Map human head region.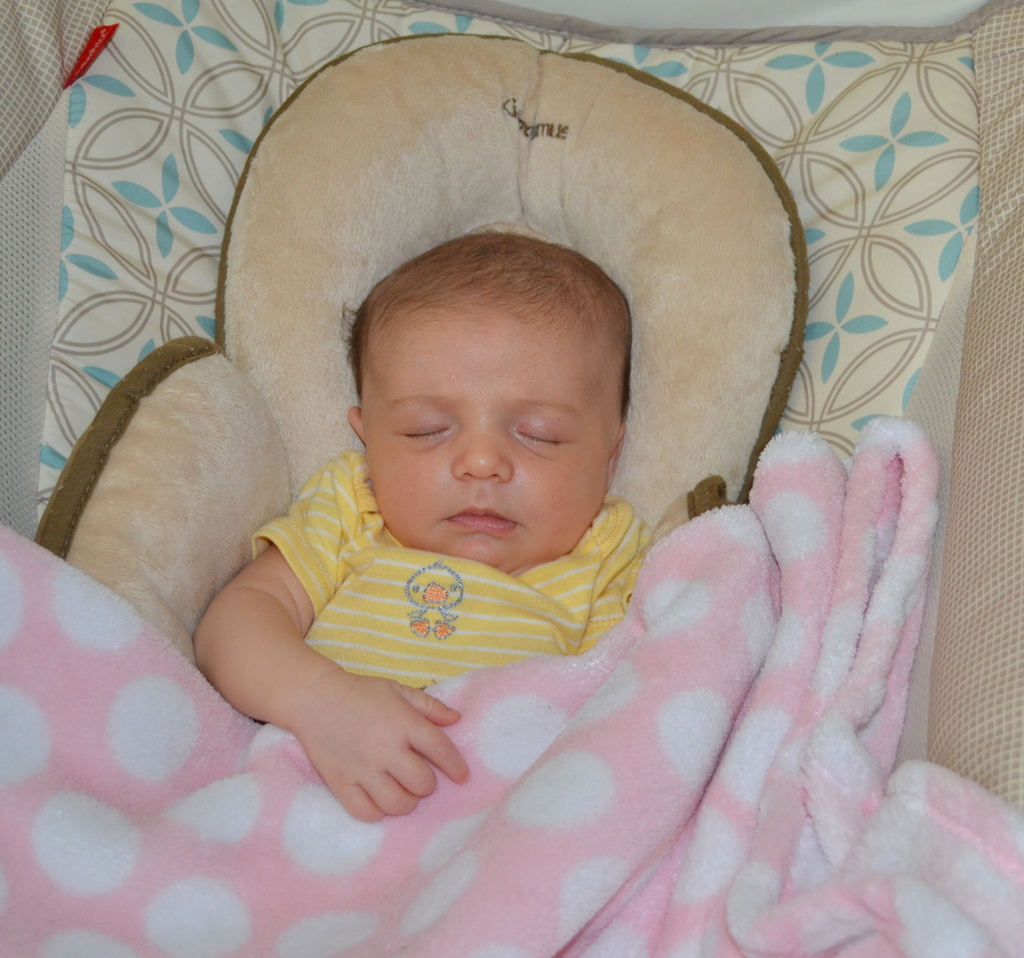
Mapped to {"left": 321, "top": 231, "right": 652, "bottom": 536}.
